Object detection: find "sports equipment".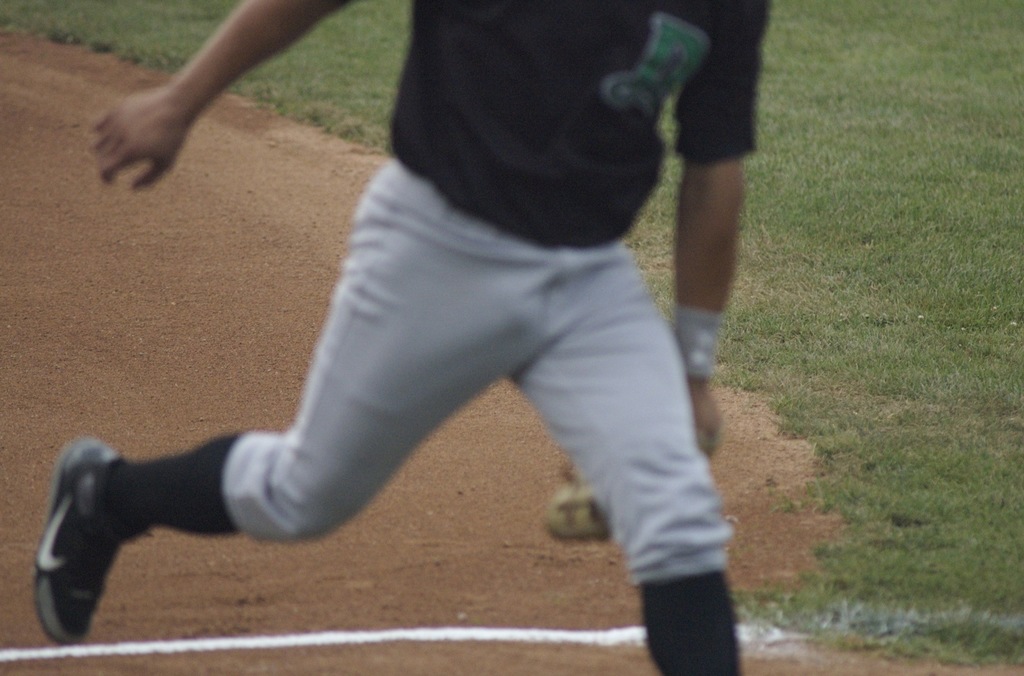
BBox(35, 438, 152, 639).
